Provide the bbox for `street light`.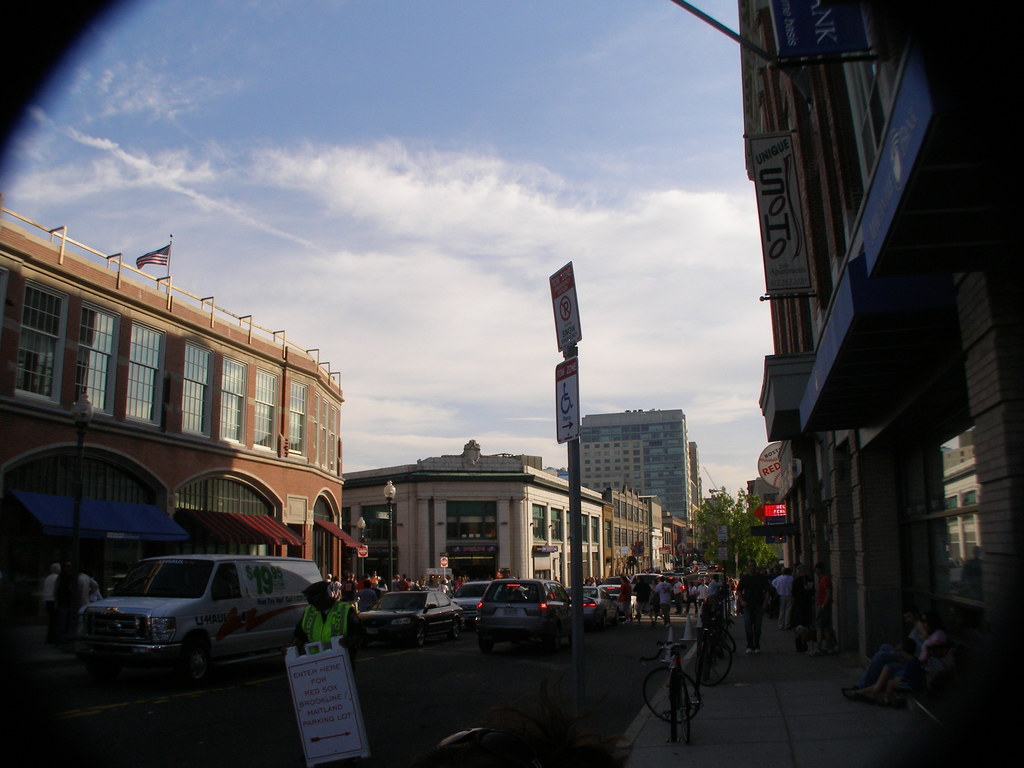
[x1=356, y1=516, x2=366, y2=577].
